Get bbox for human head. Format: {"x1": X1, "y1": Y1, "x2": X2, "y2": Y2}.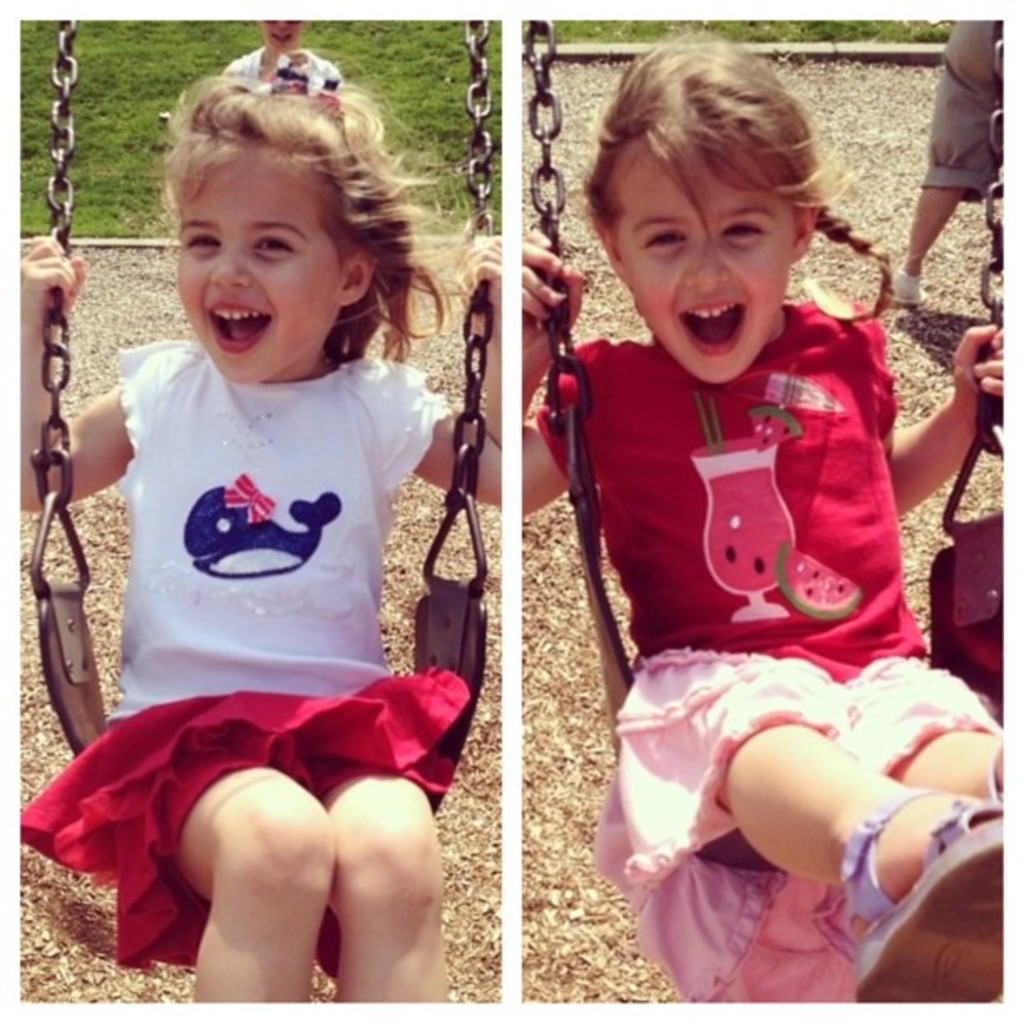
{"x1": 256, "y1": 17, "x2": 305, "y2": 55}.
